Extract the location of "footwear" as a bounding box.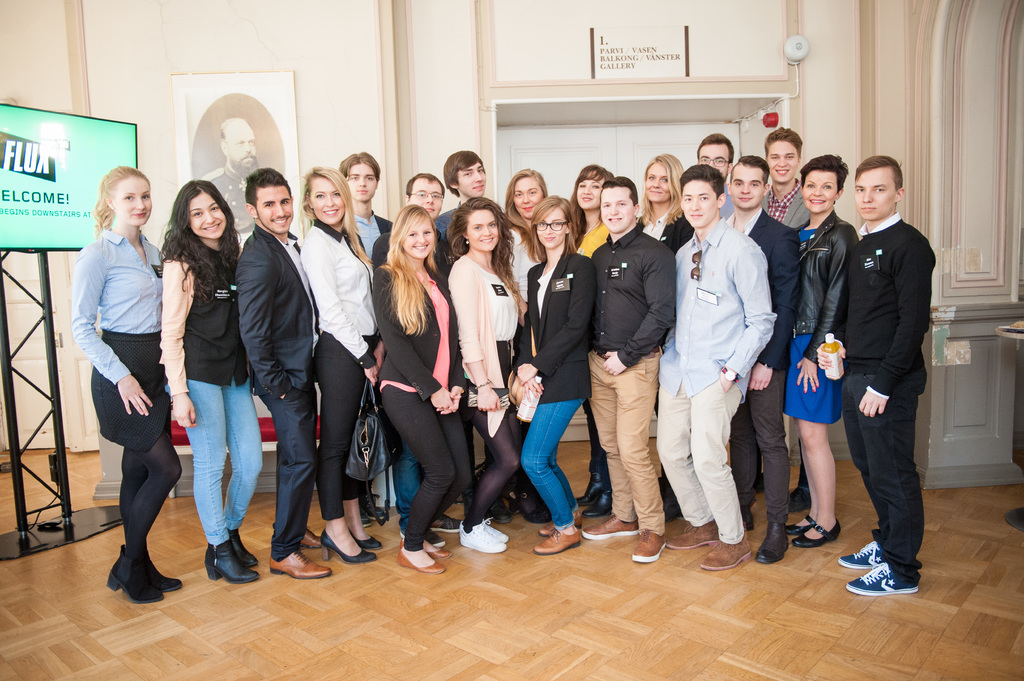
{"left": 397, "top": 545, "right": 445, "bottom": 575}.
